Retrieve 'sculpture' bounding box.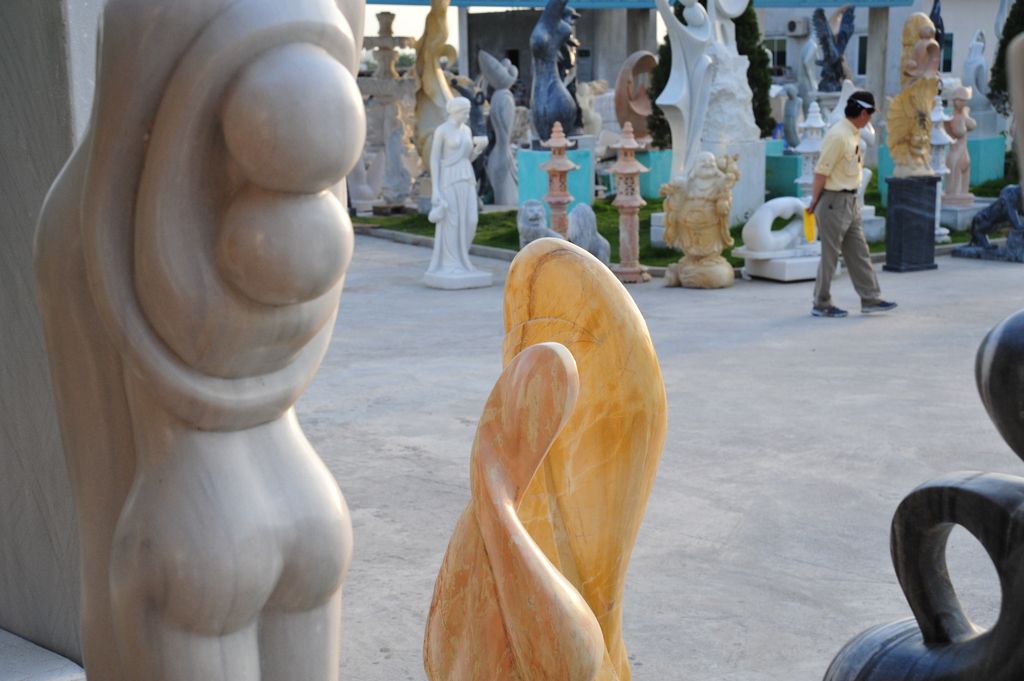
Bounding box: region(885, 10, 932, 191).
